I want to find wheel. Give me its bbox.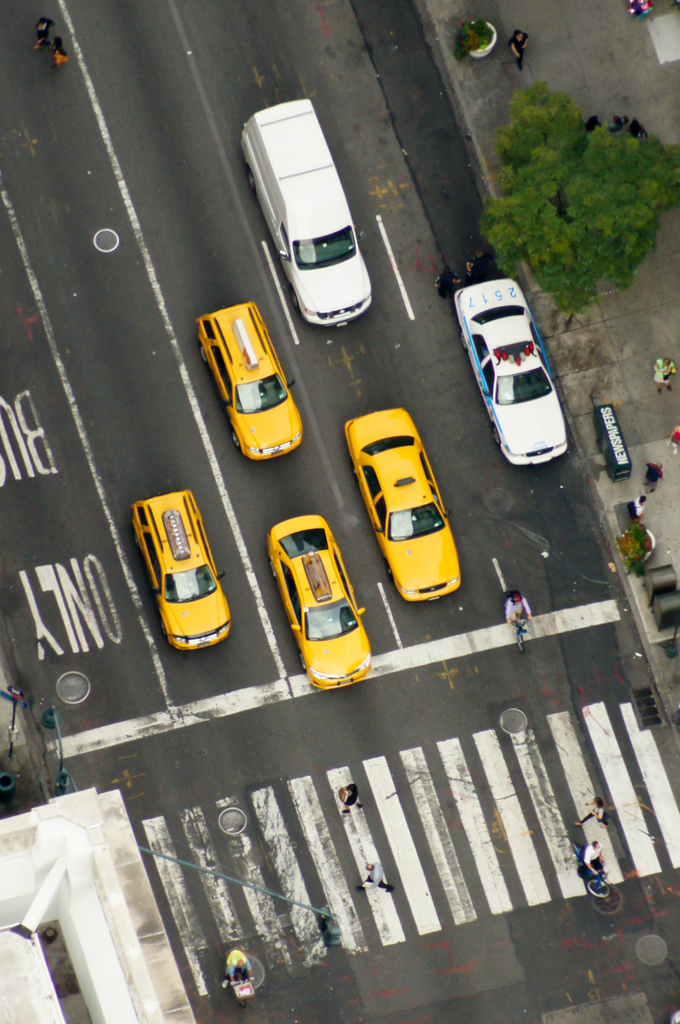
BBox(516, 634, 525, 655).
